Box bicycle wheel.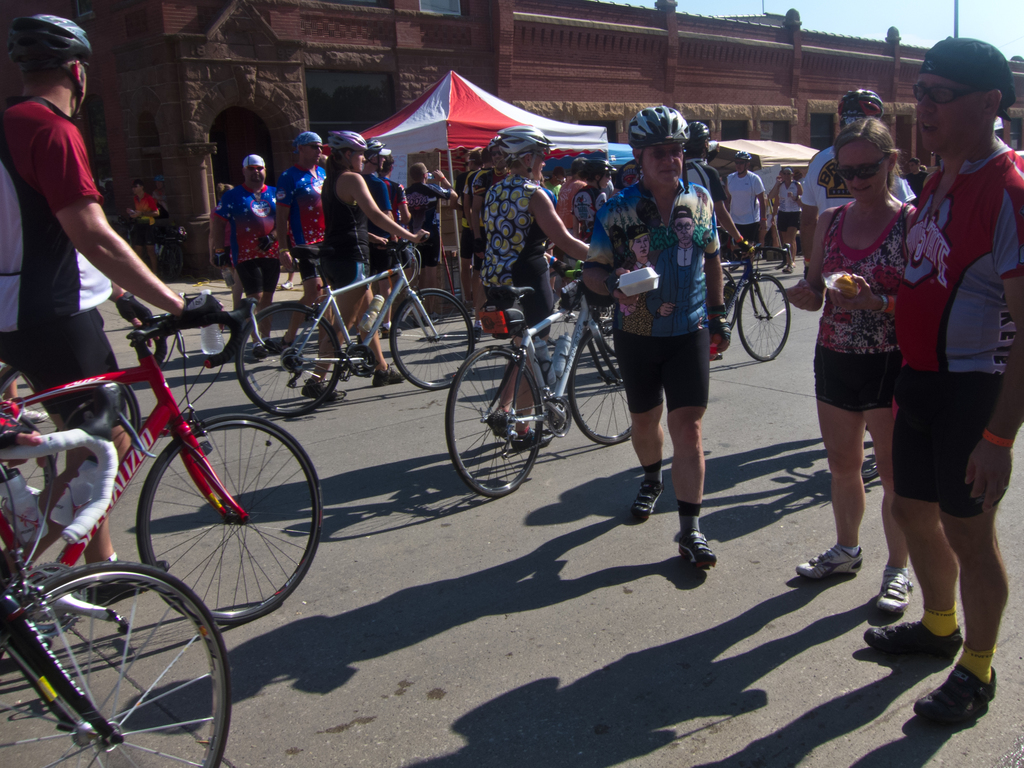
(left=234, top=302, right=351, bottom=420).
